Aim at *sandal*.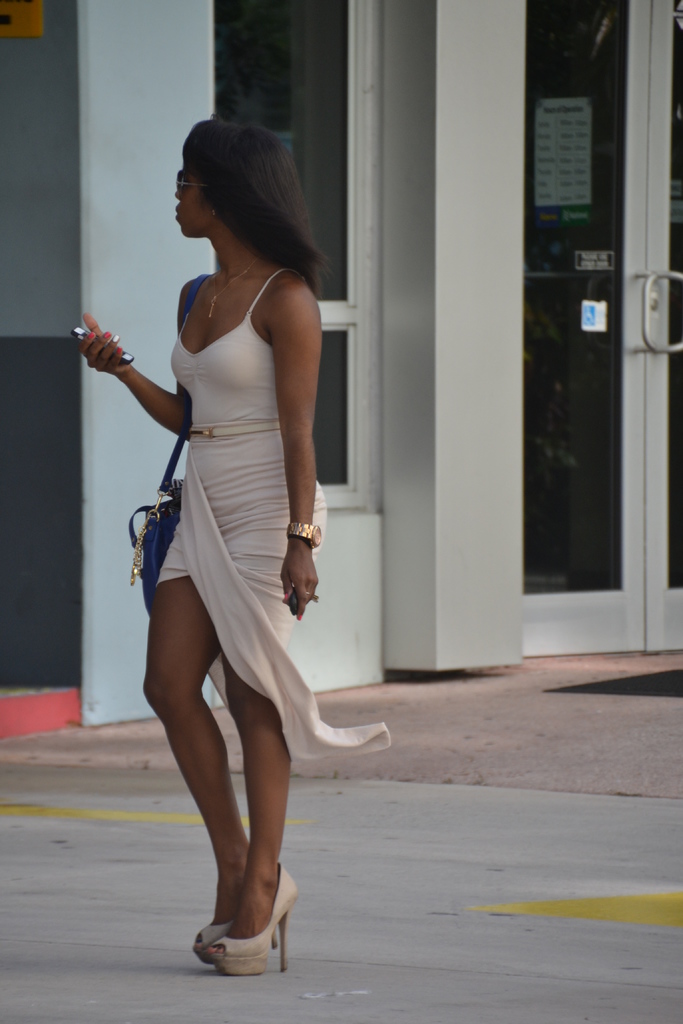
Aimed at (177, 866, 294, 976).
